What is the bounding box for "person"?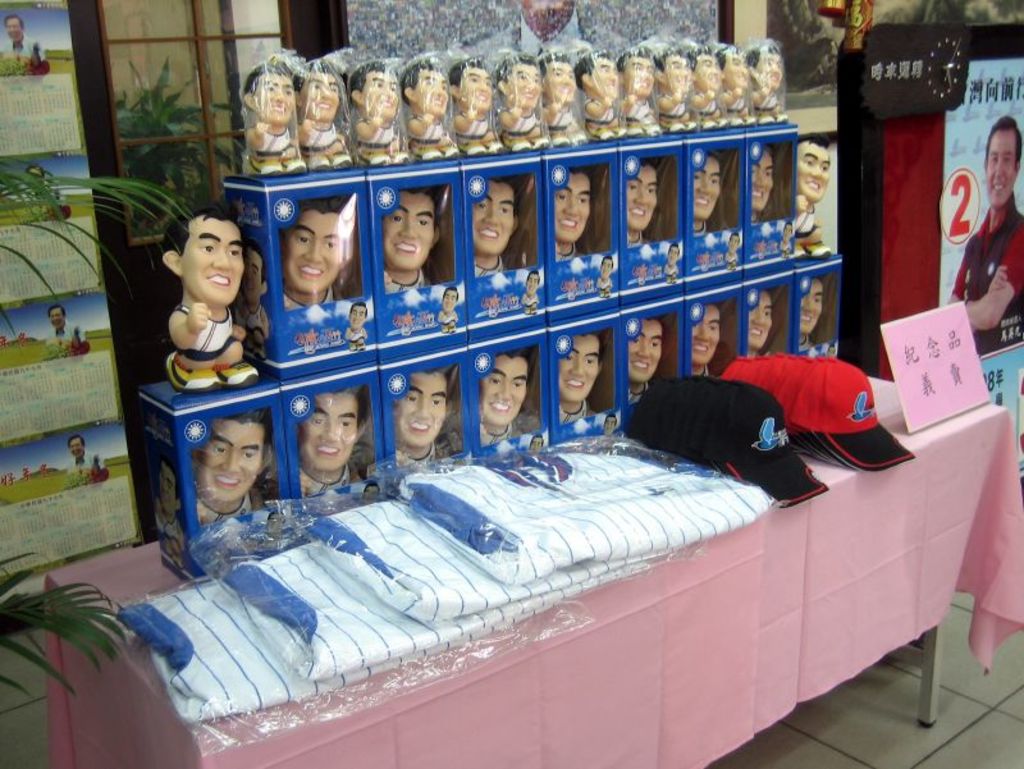
region(954, 114, 1023, 349).
